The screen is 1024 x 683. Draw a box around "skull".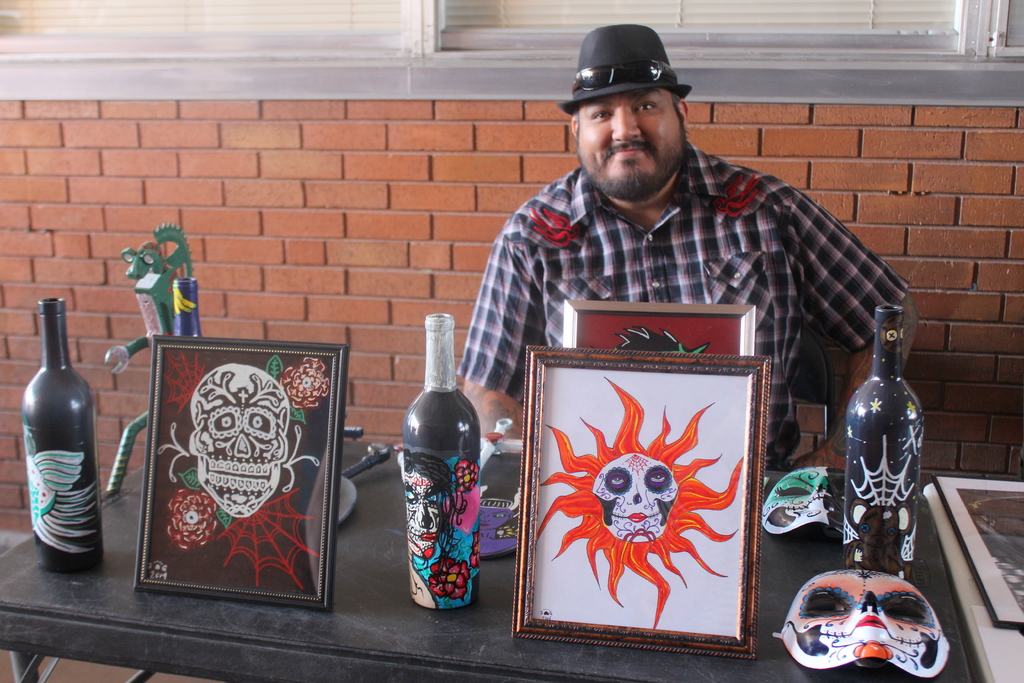
Rect(189, 364, 288, 525).
